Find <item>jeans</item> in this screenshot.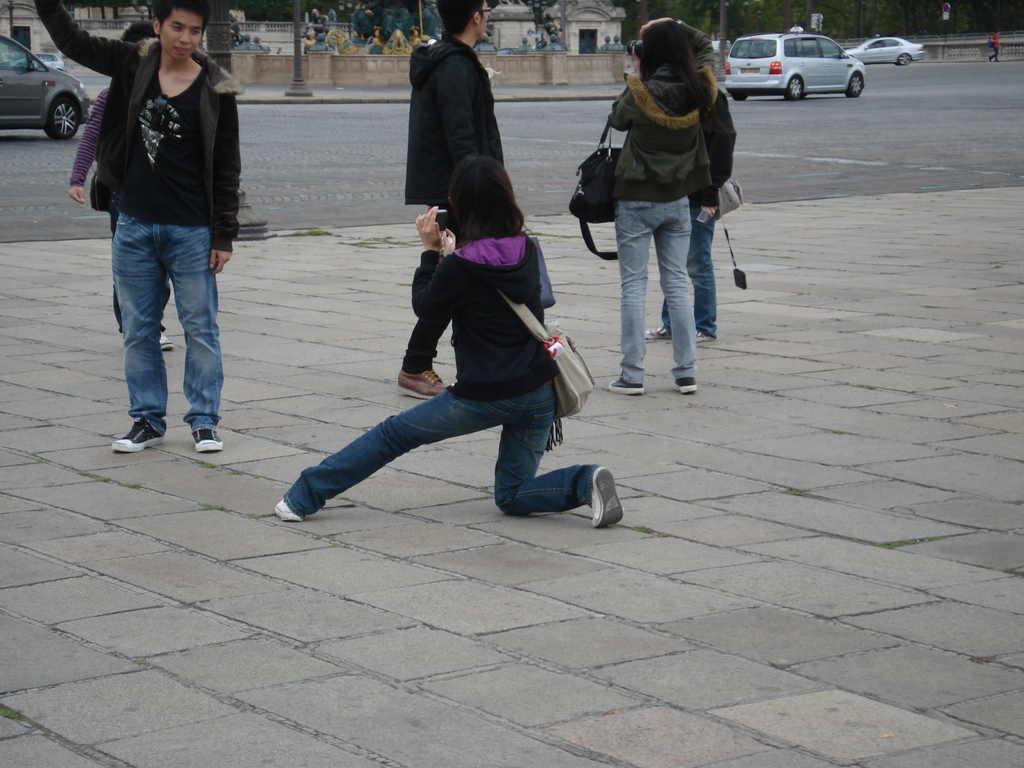
The bounding box for <item>jeans</item> is x1=106 y1=211 x2=221 y2=445.
